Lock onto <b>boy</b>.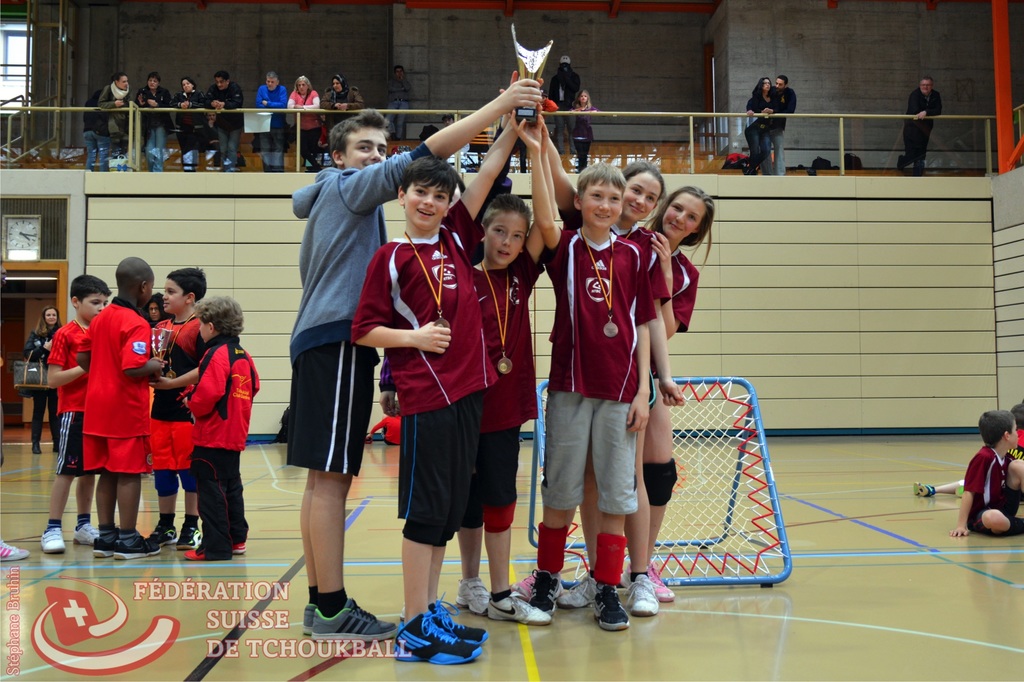
Locked: [left=349, top=108, right=525, bottom=671].
